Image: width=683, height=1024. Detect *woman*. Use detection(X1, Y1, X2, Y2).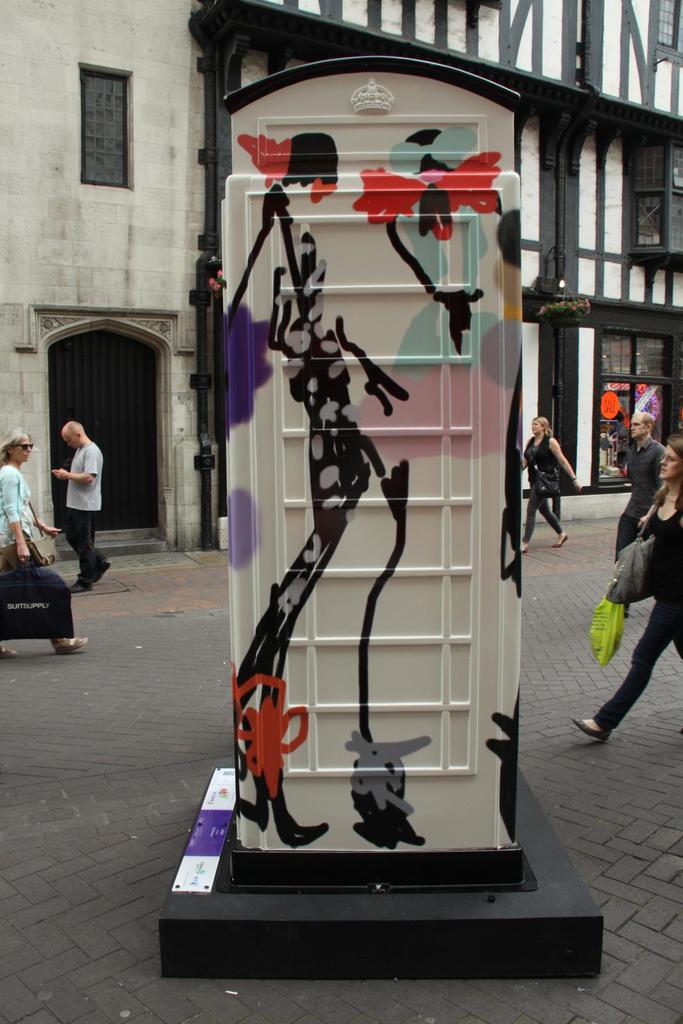
detection(0, 424, 86, 660).
